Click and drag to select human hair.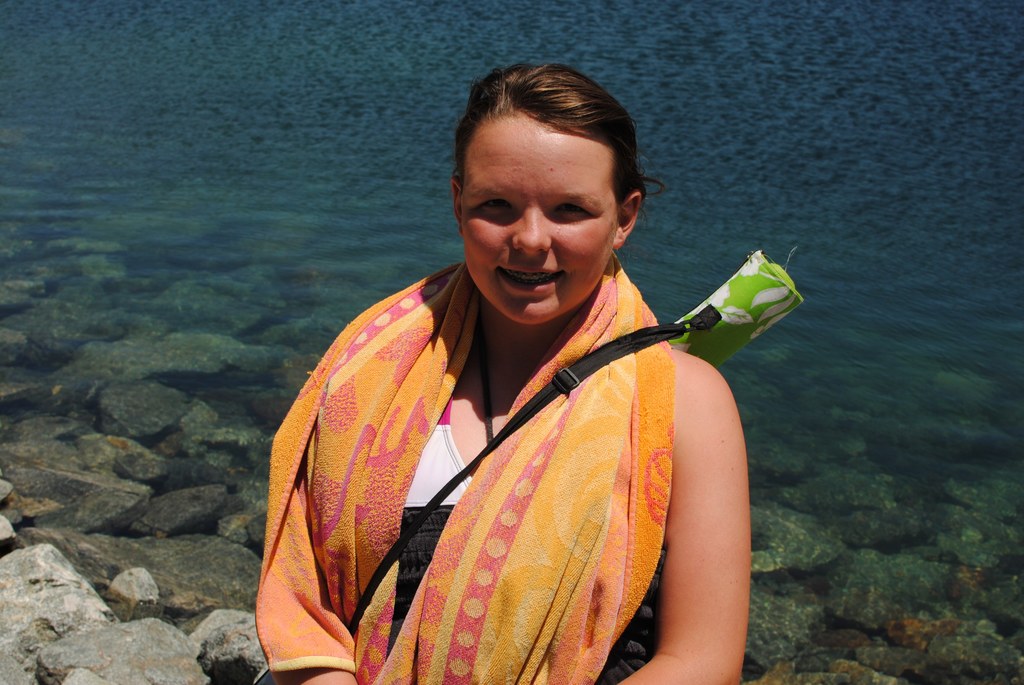
Selection: 450 63 649 239.
